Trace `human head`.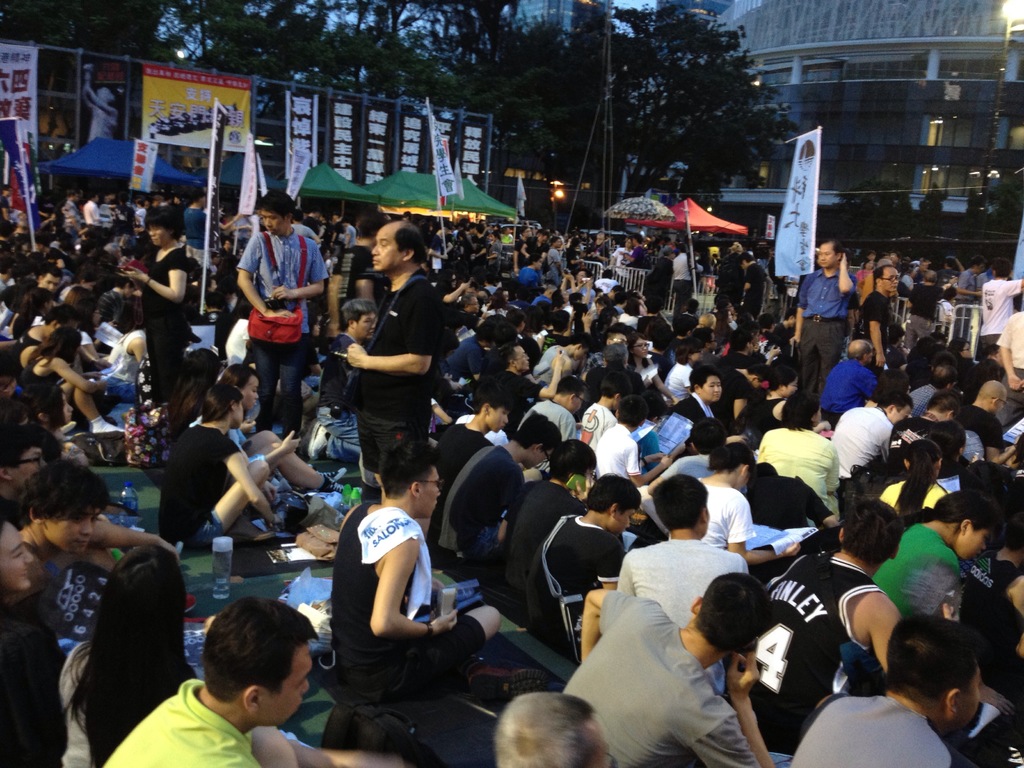
Traced to [x1=984, y1=342, x2=1007, y2=367].
